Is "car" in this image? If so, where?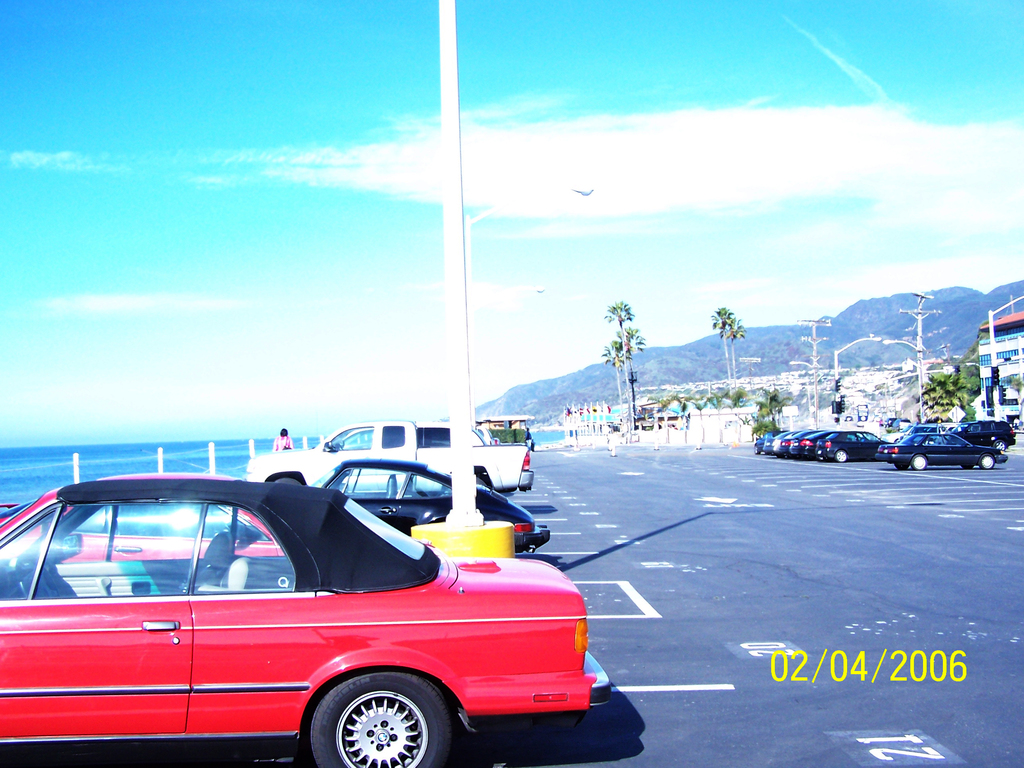
Yes, at pyautogui.locateOnScreen(957, 416, 1016, 456).
